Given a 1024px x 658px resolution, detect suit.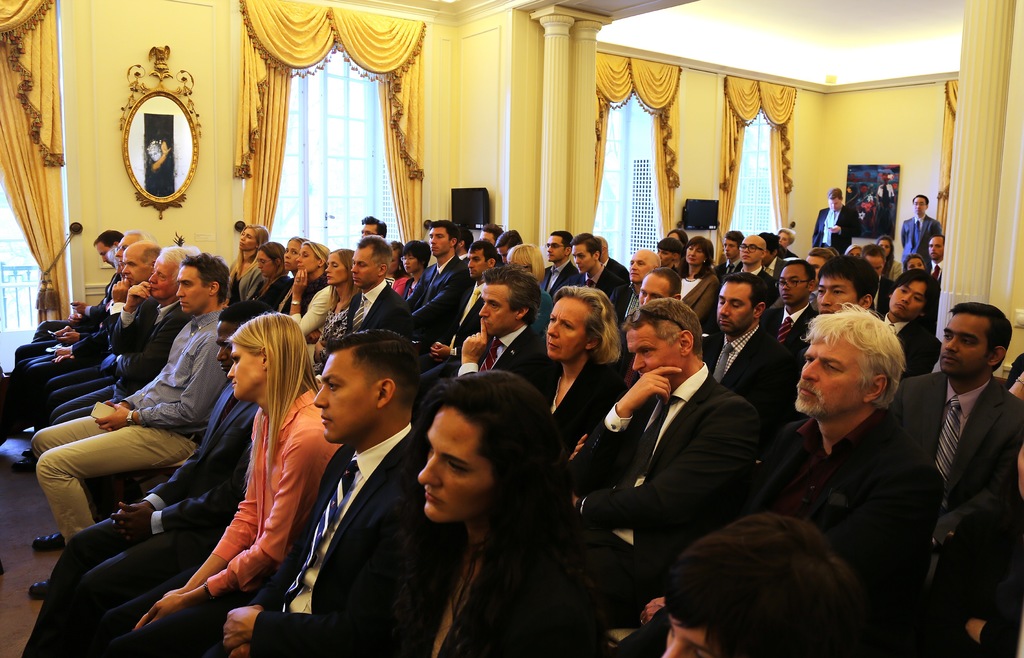
[x1=765, y1=305, x2=820, y2=369].
